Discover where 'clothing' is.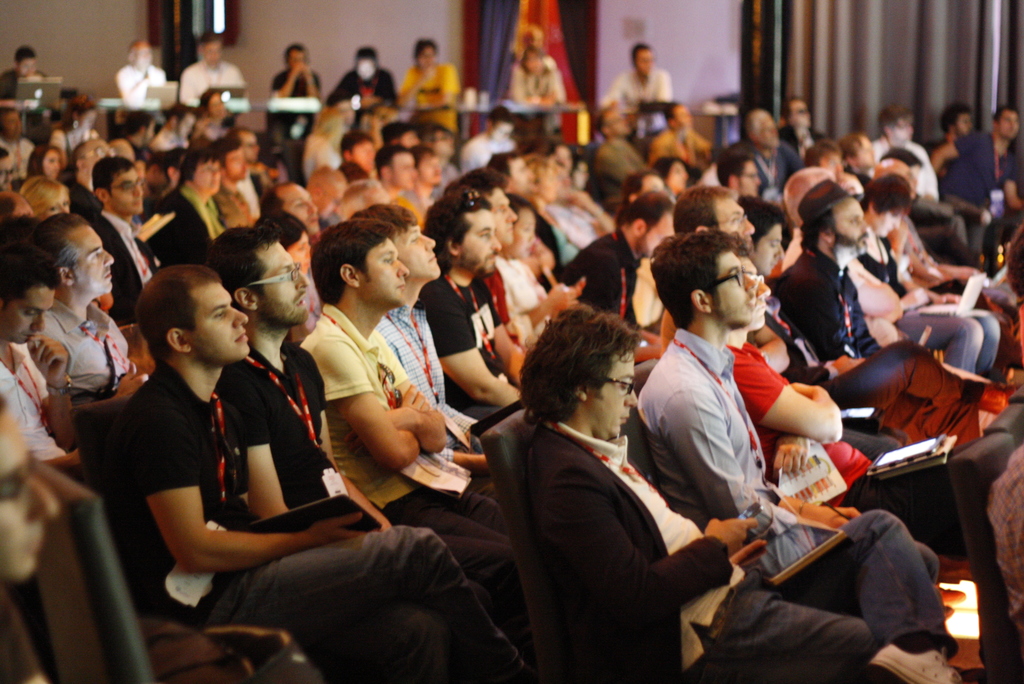
Discovered at left=62, top=127, right=87, bottom=152.
